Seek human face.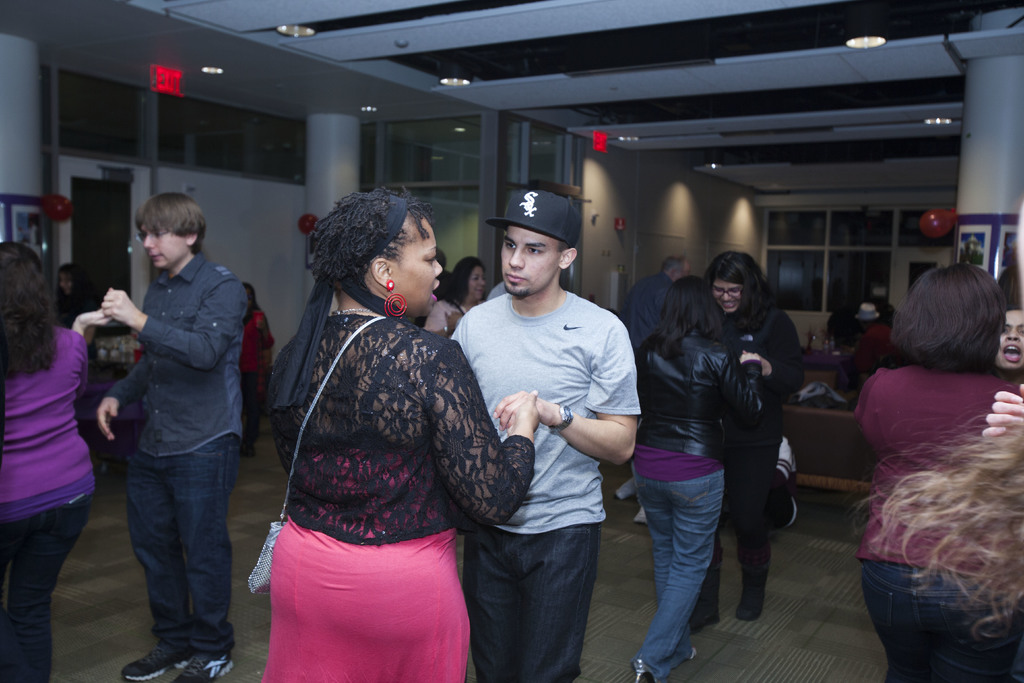
(x1=468, y1=268, x2=483, y2=295).
